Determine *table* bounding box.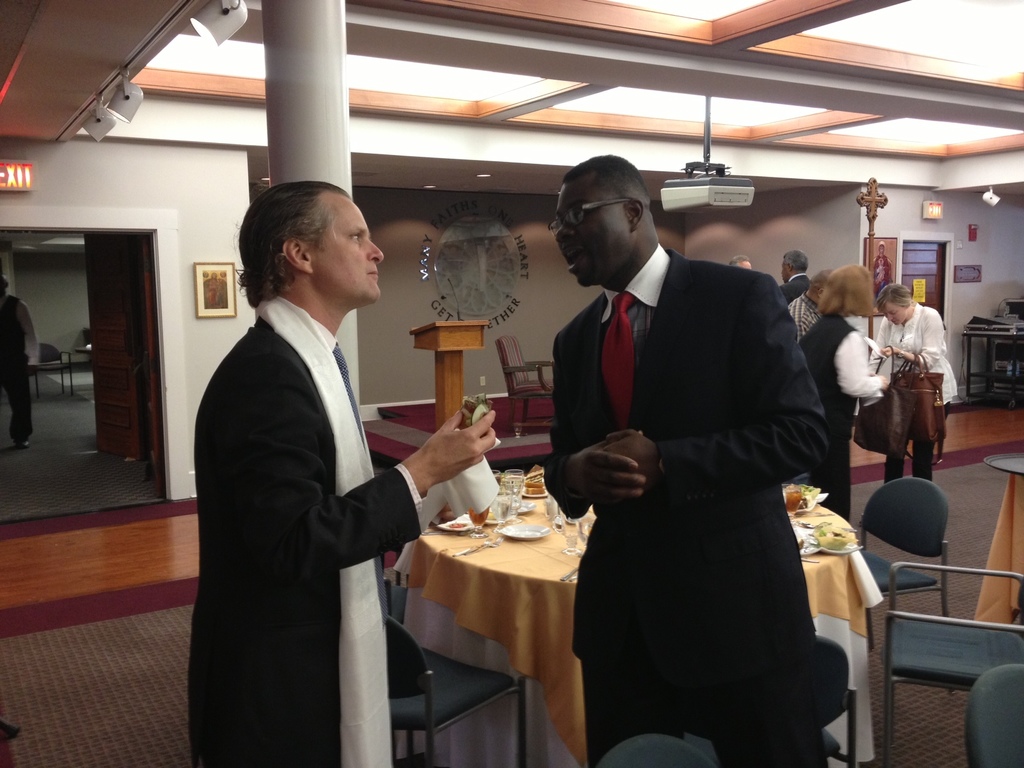
Determined: <bbox>402, 471, 868, 767</bbox>.
